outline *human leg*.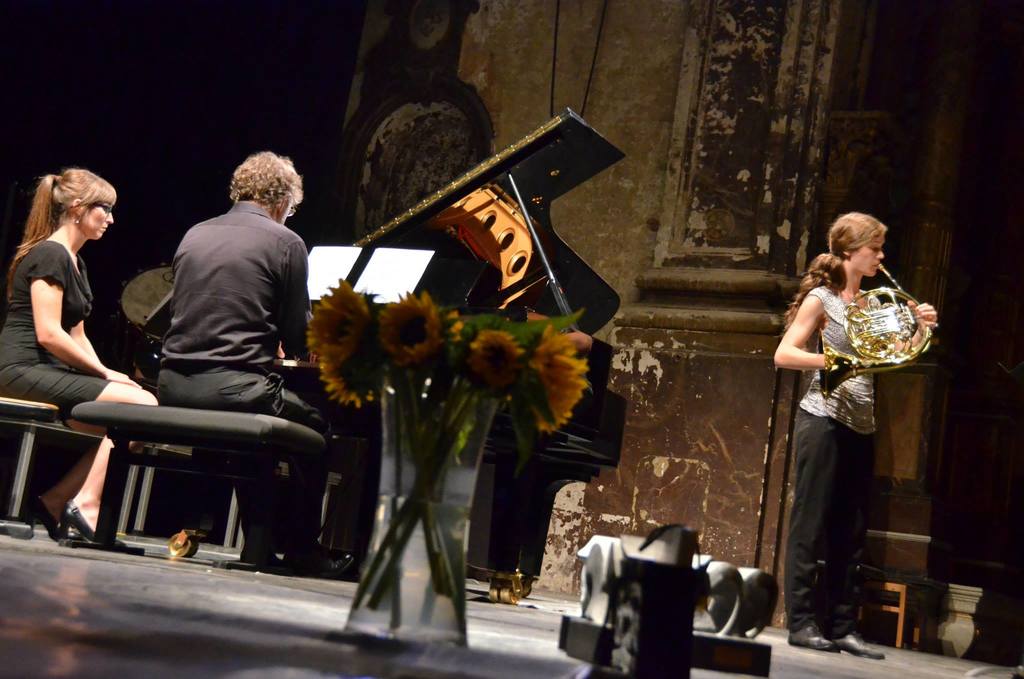
Outline: BBox(210, 370, 362, 573).
